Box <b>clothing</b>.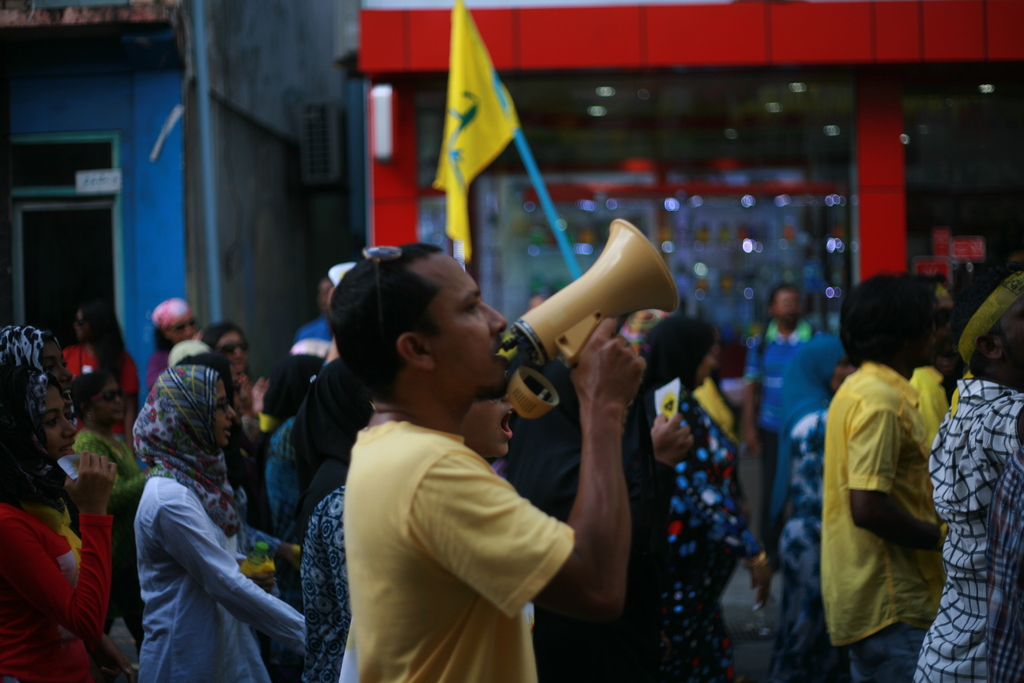
(x1=259, y1=310, x2=337, y2=422).
